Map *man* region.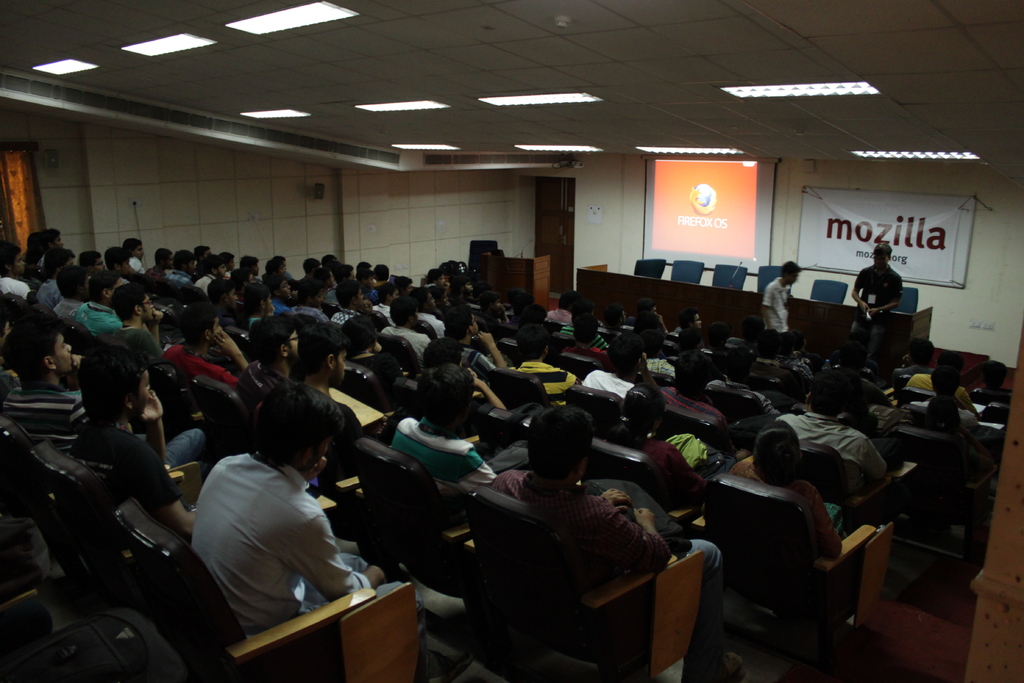
Mapped to box(672, 308, 703, 335).
